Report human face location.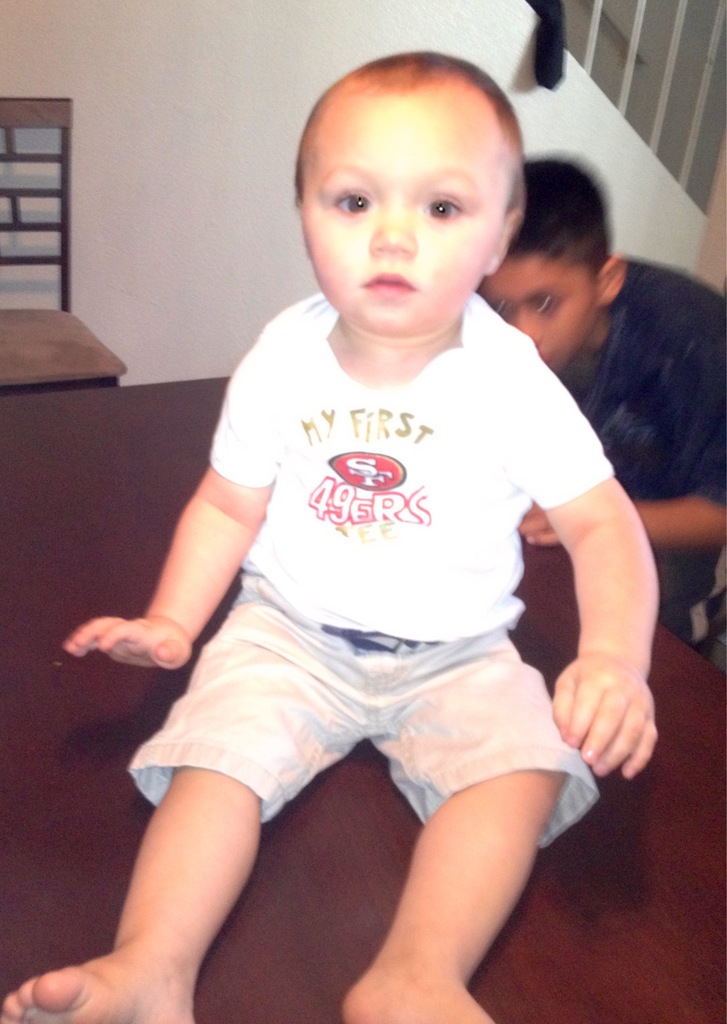
Report: 488, 244, 609, 360.
